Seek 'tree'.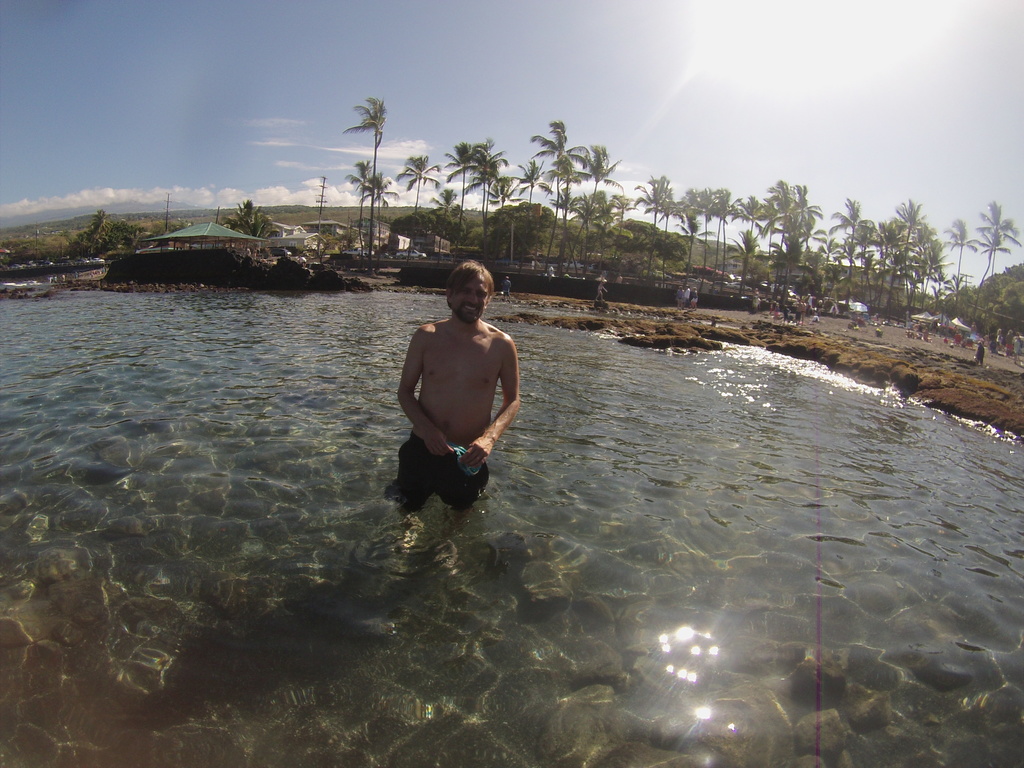
detection(227, 199, 277, 245).
